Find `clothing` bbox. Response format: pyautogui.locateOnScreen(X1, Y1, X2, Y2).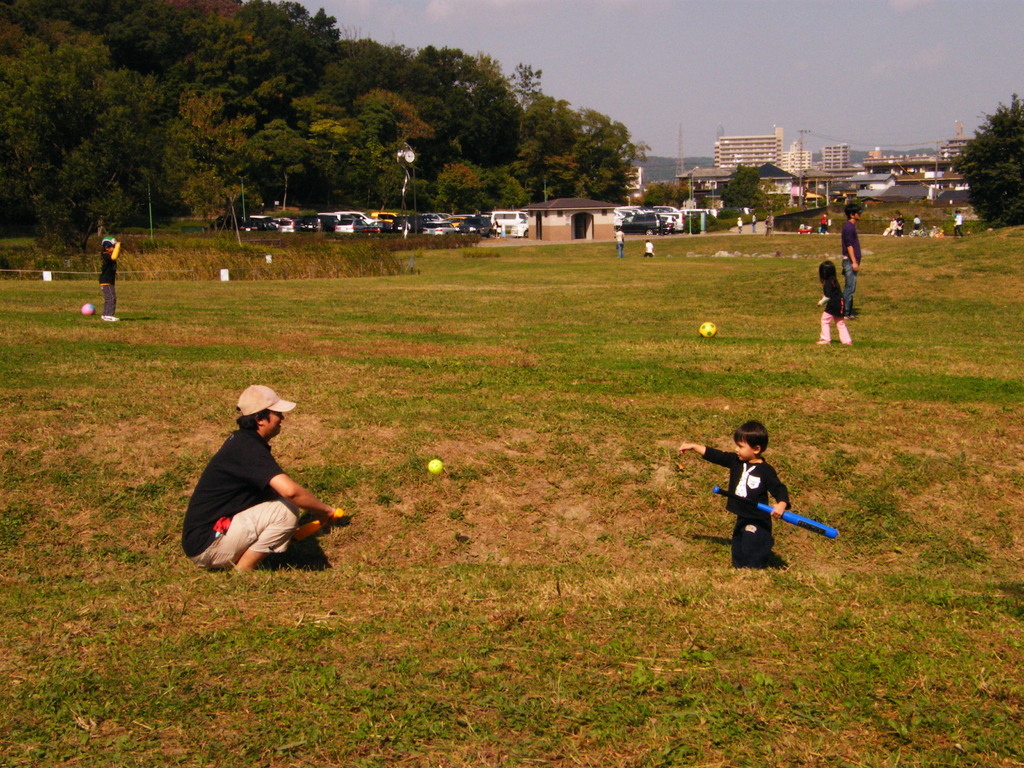
pyautogui.locateOnScreen(98, 252, 118, 320).
